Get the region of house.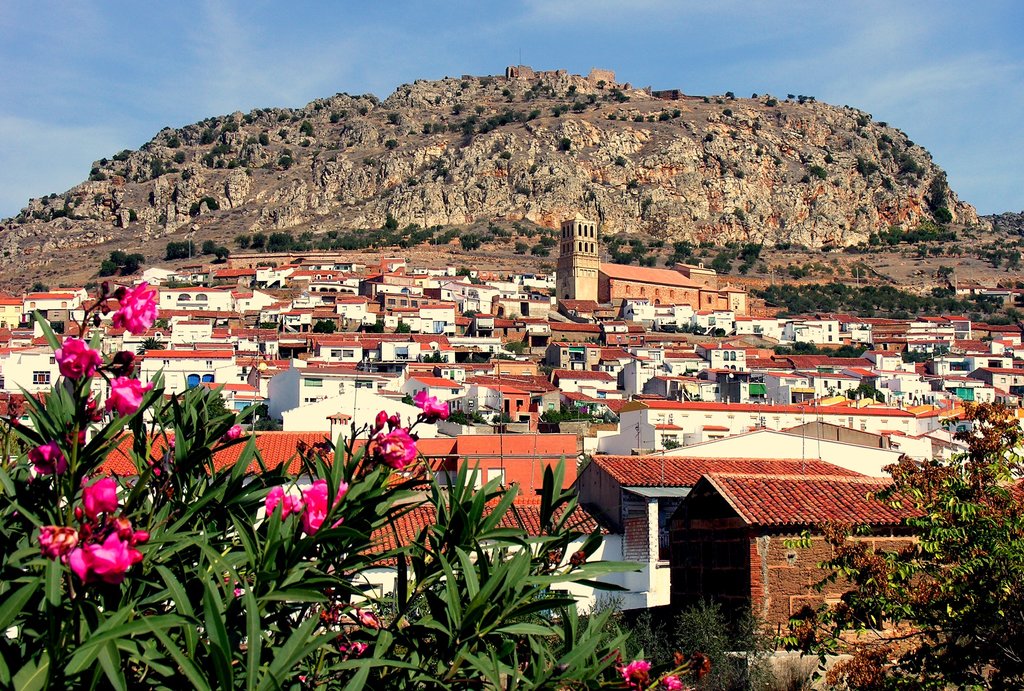
{"left": 637, "top": 430, "right": 904, "bottom": 476}.
